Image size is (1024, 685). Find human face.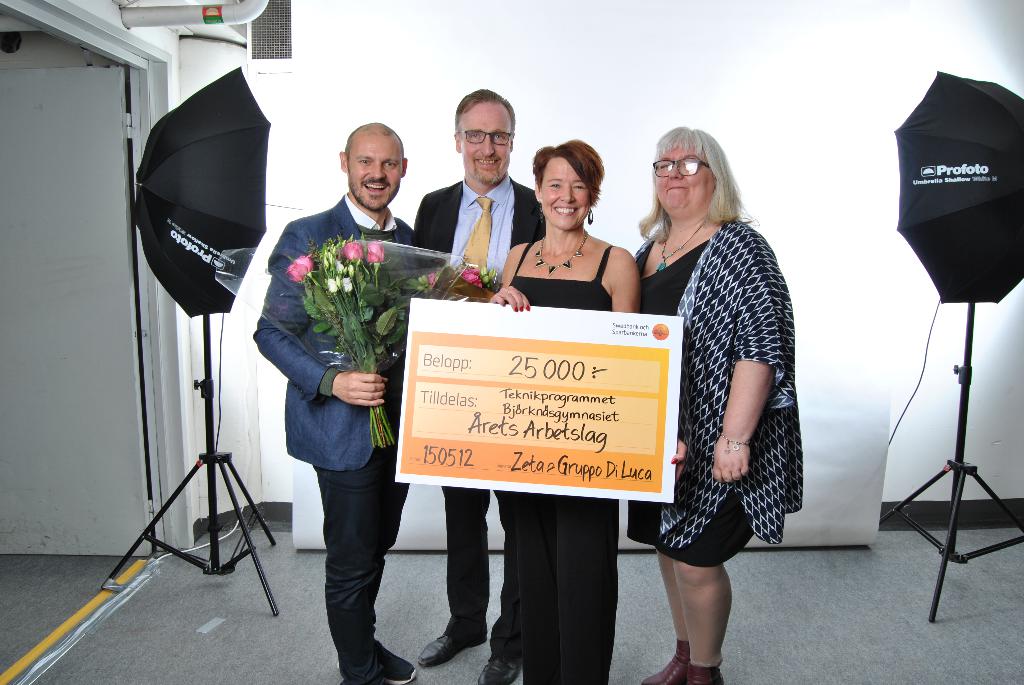
540 157 591 232.
